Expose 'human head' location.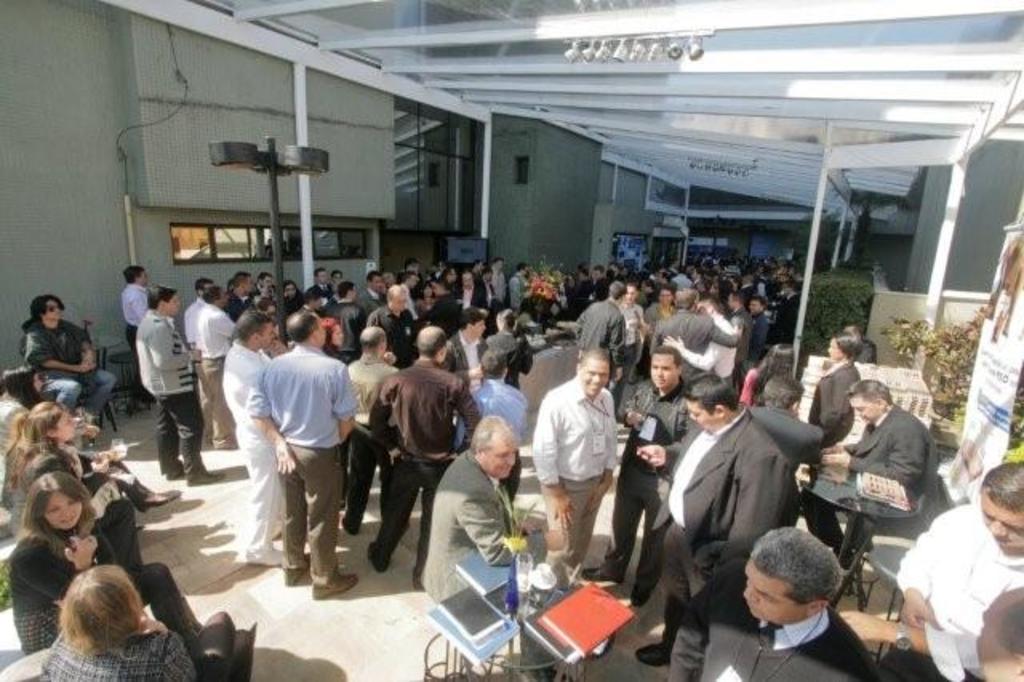
Exposed at select_region(234, 306, 270, 349).
